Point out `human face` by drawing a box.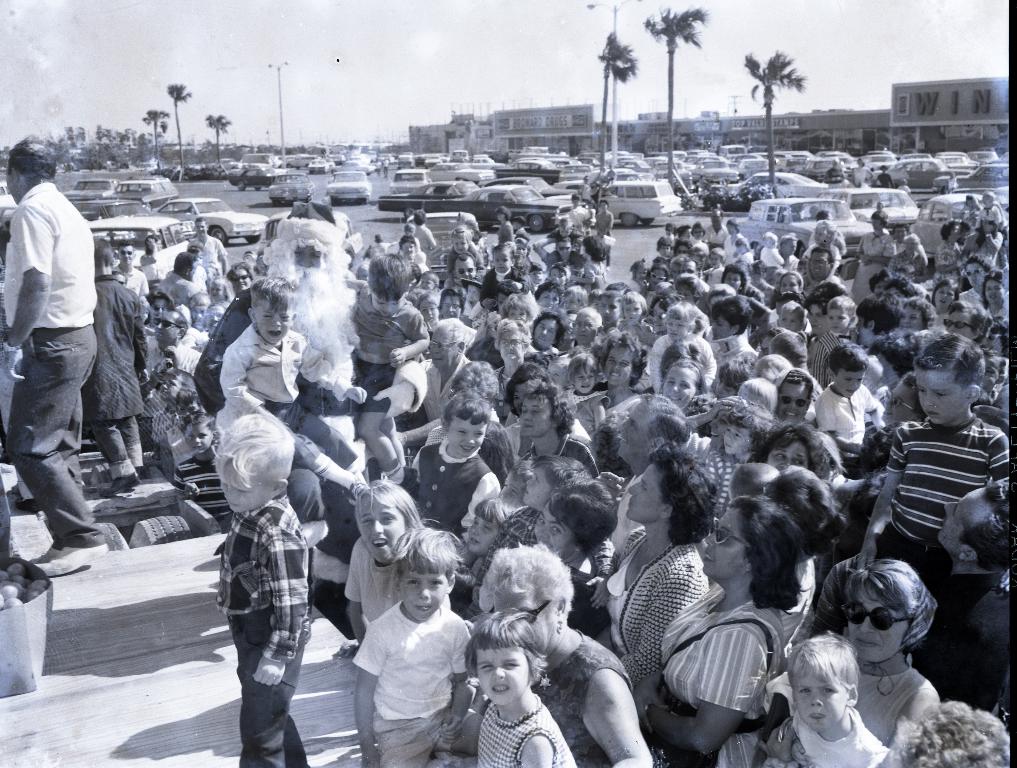
l=777, t=381, r=809, b=421.
